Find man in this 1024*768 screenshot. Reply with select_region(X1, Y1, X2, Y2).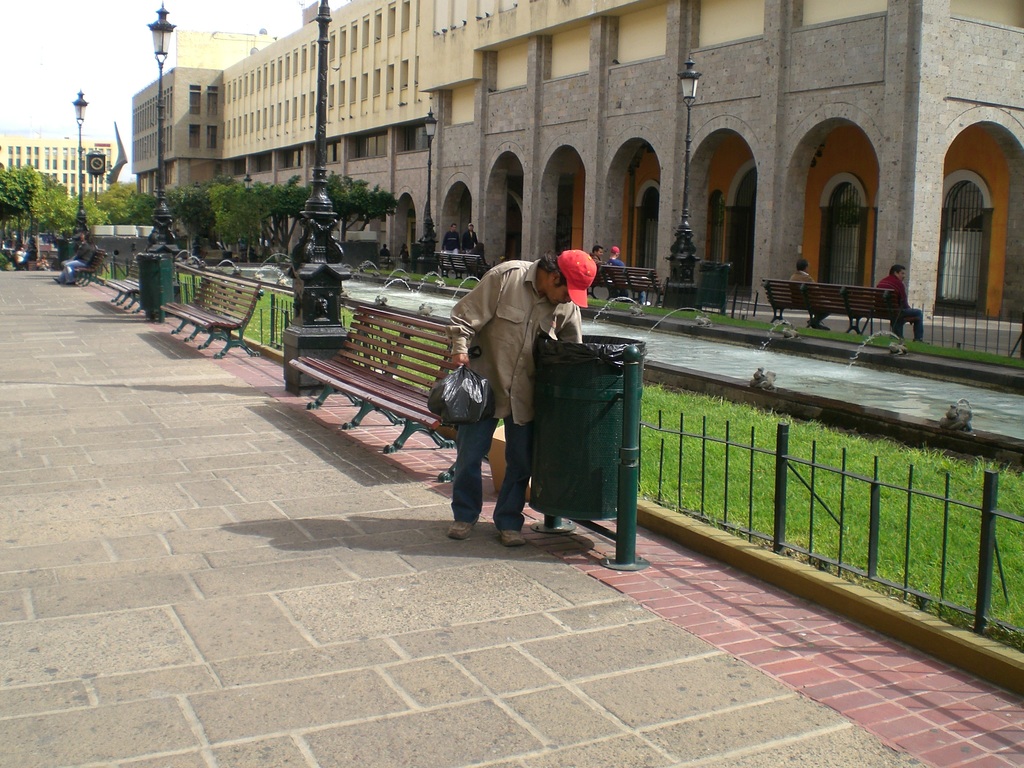
select_region(789, 259, 833, 336).
